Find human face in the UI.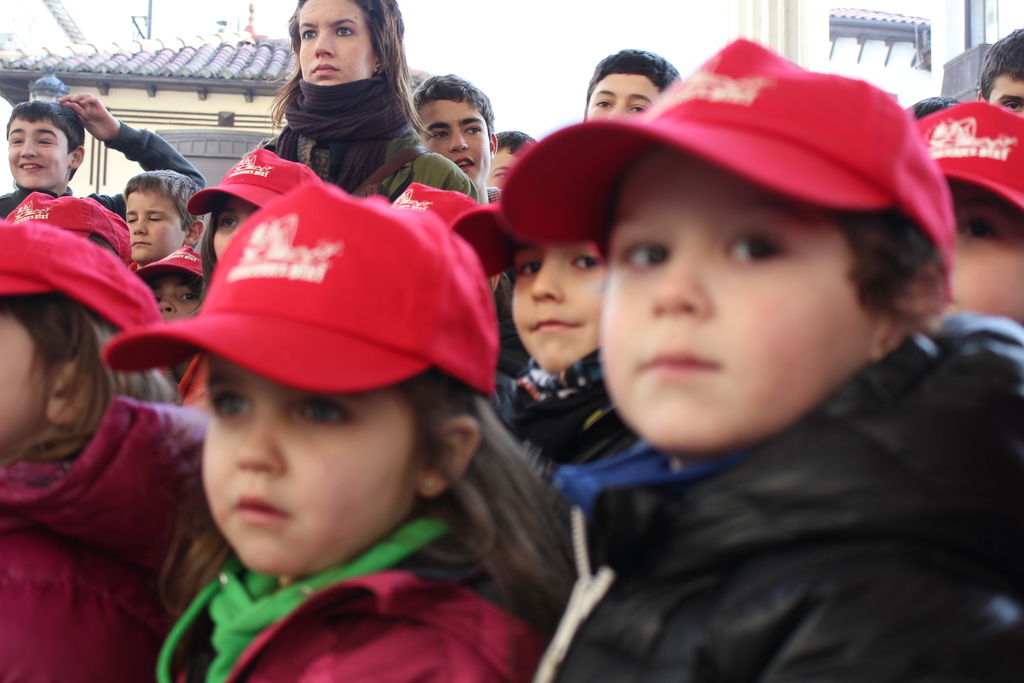
UI element at (left=979, top=67, right=1023, bottom=119).
